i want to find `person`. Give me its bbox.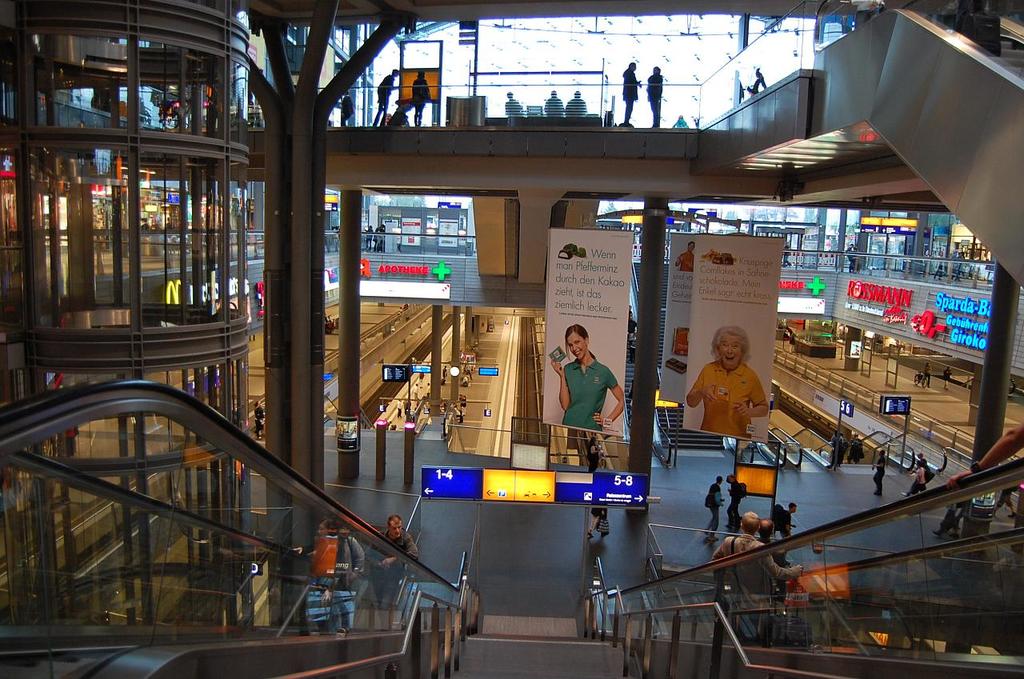
364:516:420:633.
